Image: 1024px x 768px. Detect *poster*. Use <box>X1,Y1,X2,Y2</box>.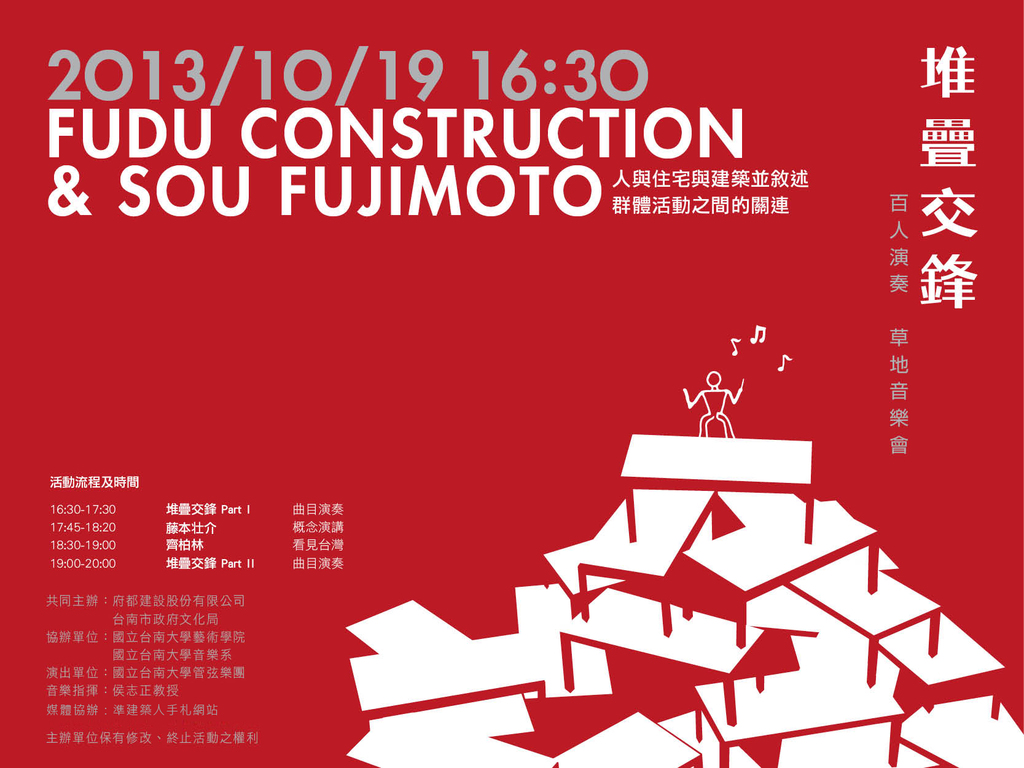
<box>0,0,1023,767</box>.
